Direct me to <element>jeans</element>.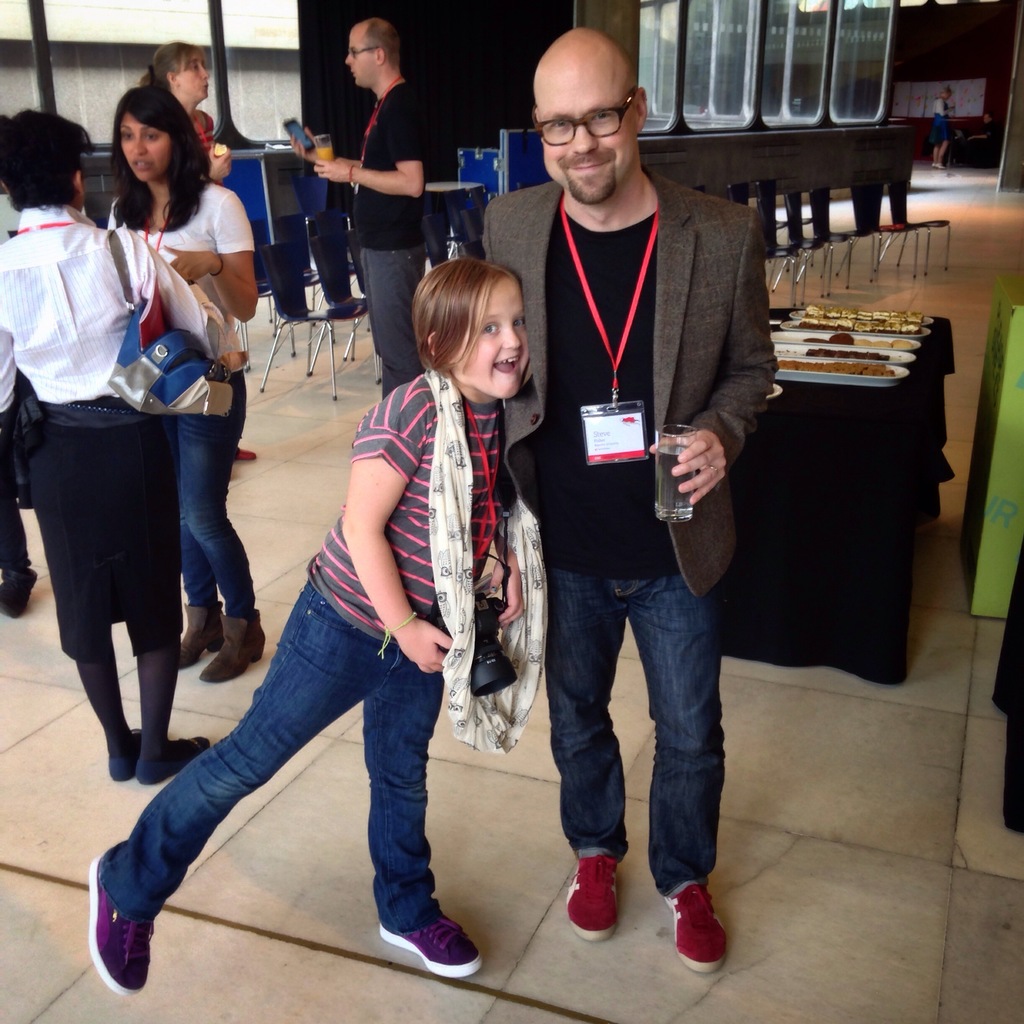
Direction: <region>167, 363, 258, 631</region>.
